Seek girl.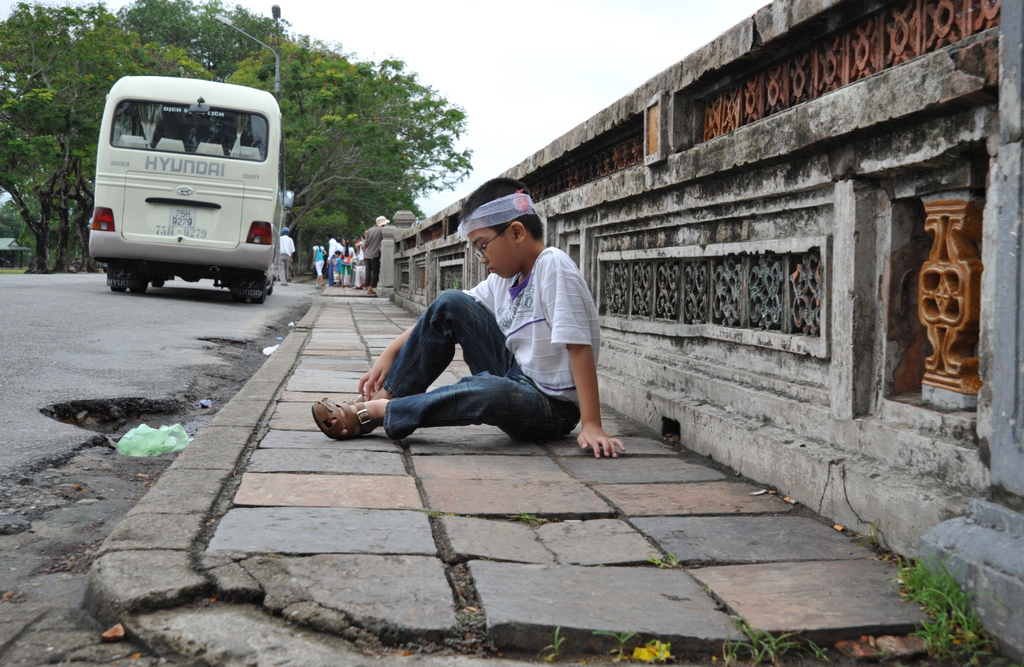
l=309, t=239, r=326, b=287.
